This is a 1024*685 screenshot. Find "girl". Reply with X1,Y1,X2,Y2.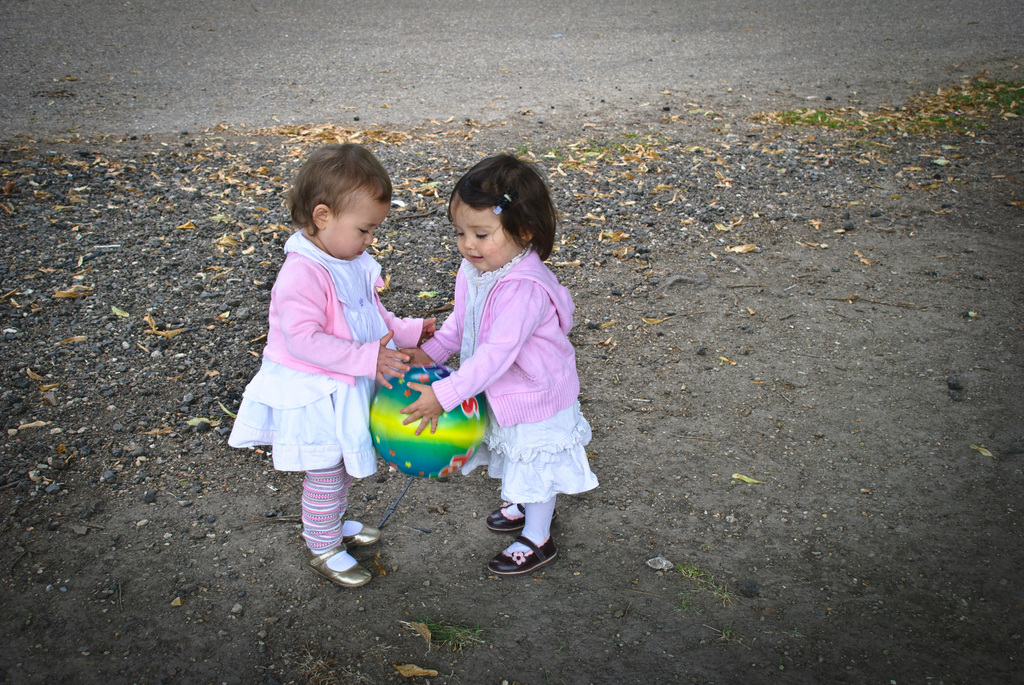
228,143,434,585.
